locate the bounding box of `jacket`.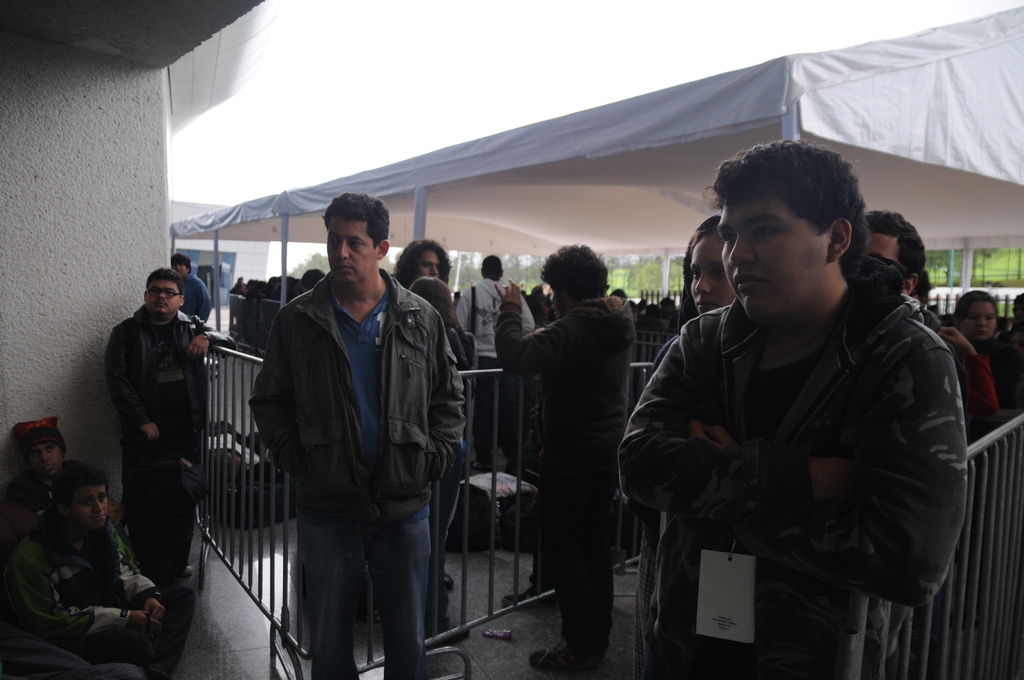
Bounding box: bbox=[104, 303, 246, 458].
